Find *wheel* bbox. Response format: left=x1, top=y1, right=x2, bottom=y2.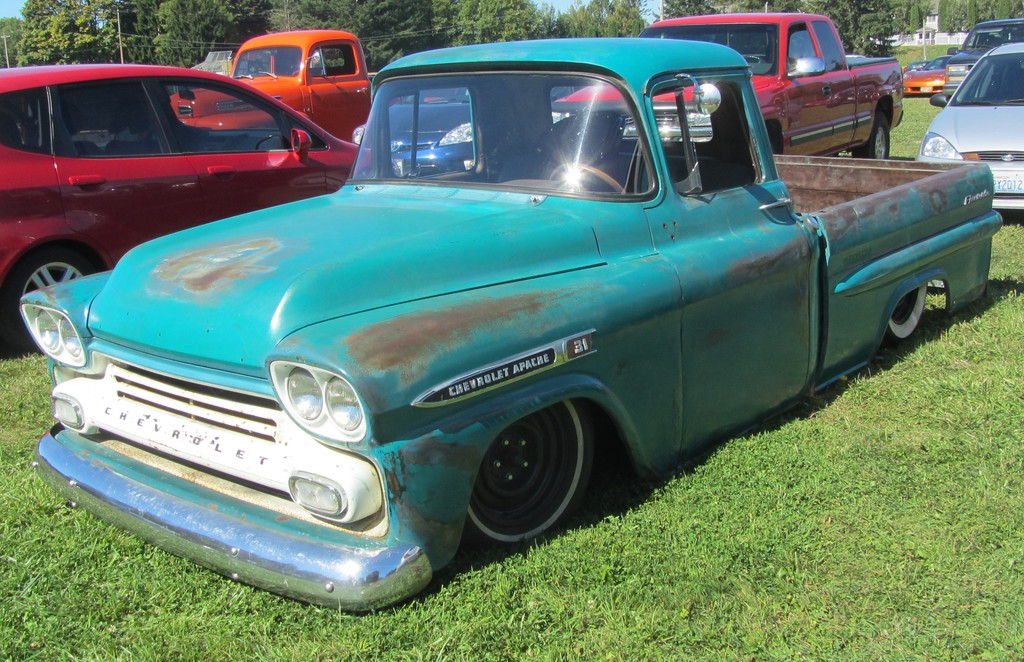
left=548, top=161, right=628, bottom=195.
